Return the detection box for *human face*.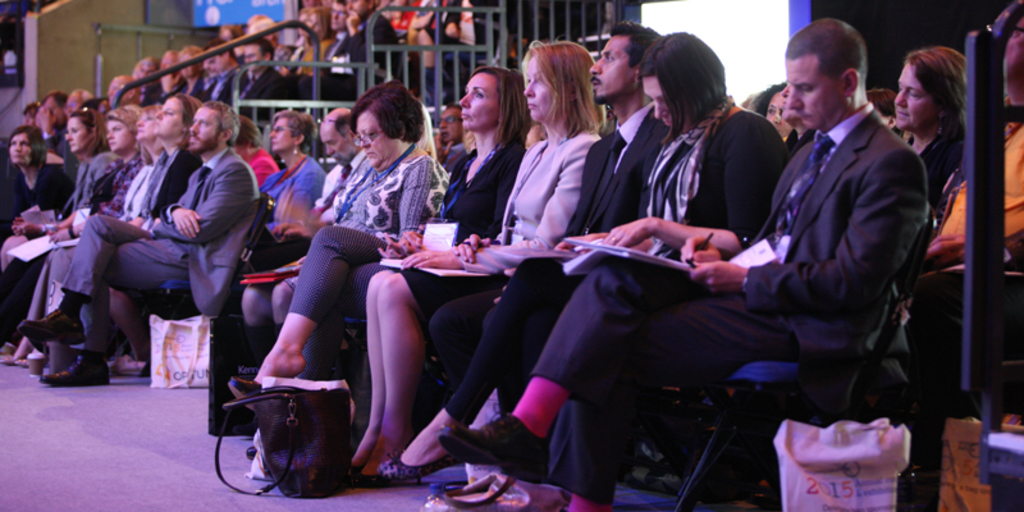
<region>138, 102, 159, 137</region>.
